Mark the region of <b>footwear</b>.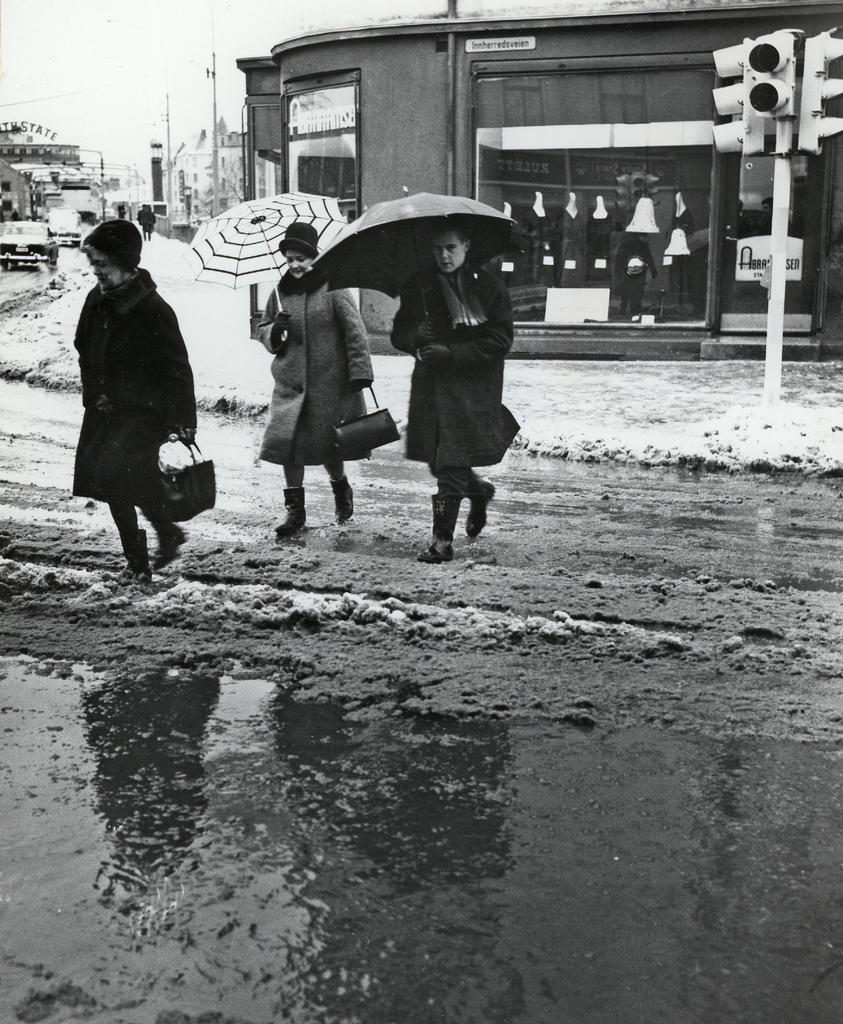
Region: bbox=[117, 530, 145, 590].
